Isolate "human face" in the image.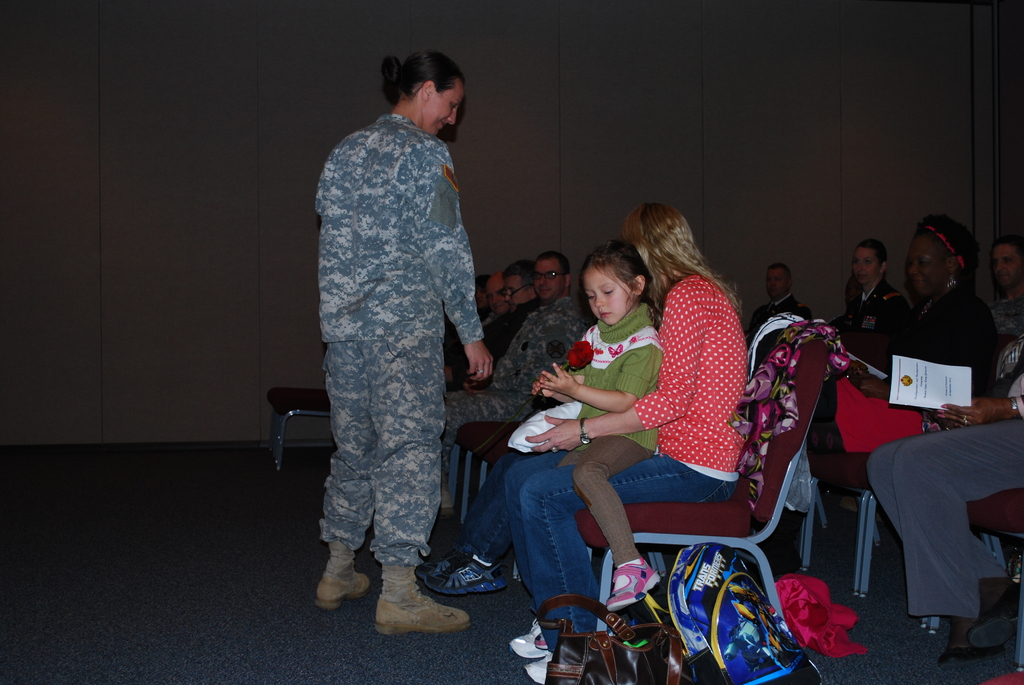
Isolated region: 854, 248, 879, 286.
